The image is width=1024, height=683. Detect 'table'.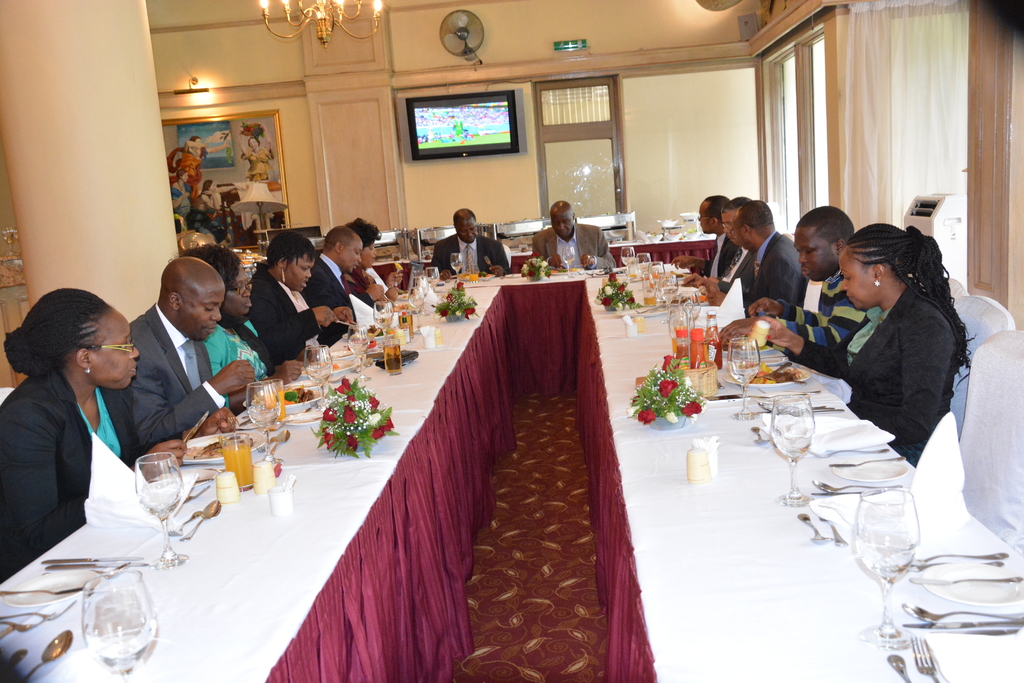
Detection: [left=611, top=236, right=720, bottom=276].
